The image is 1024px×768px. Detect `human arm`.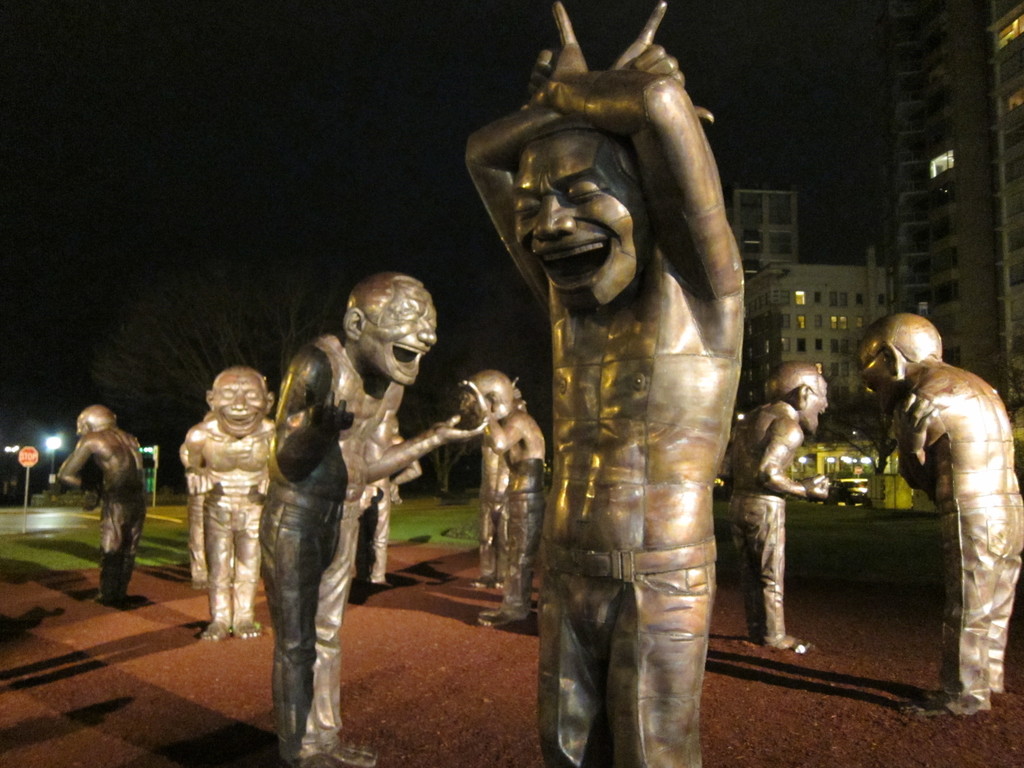
Detection: left=268, top=346, right=361, bottom=484.
